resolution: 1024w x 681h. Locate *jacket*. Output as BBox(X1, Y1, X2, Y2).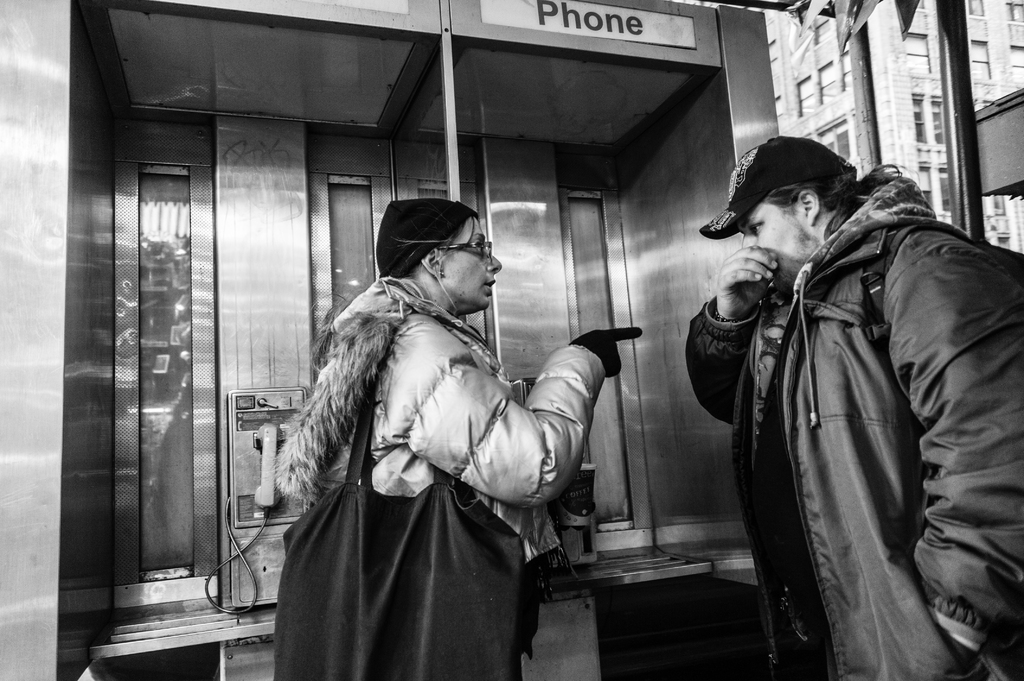
BBox(278, 276, 611, 556).
